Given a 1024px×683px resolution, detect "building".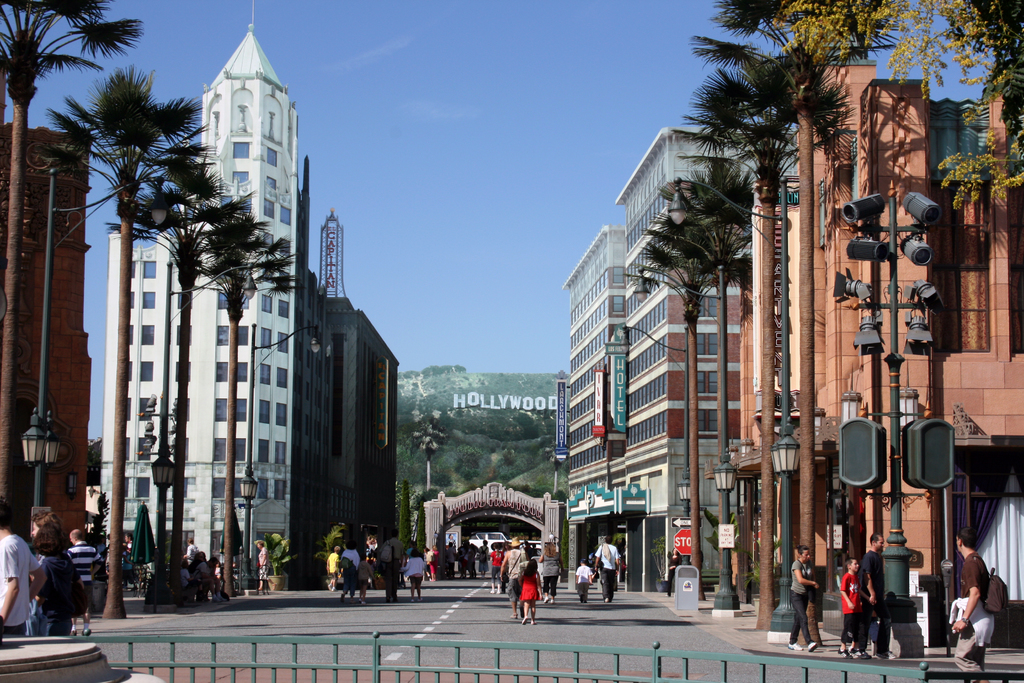
[left=739, top=59, right=1023, bottom=646].
